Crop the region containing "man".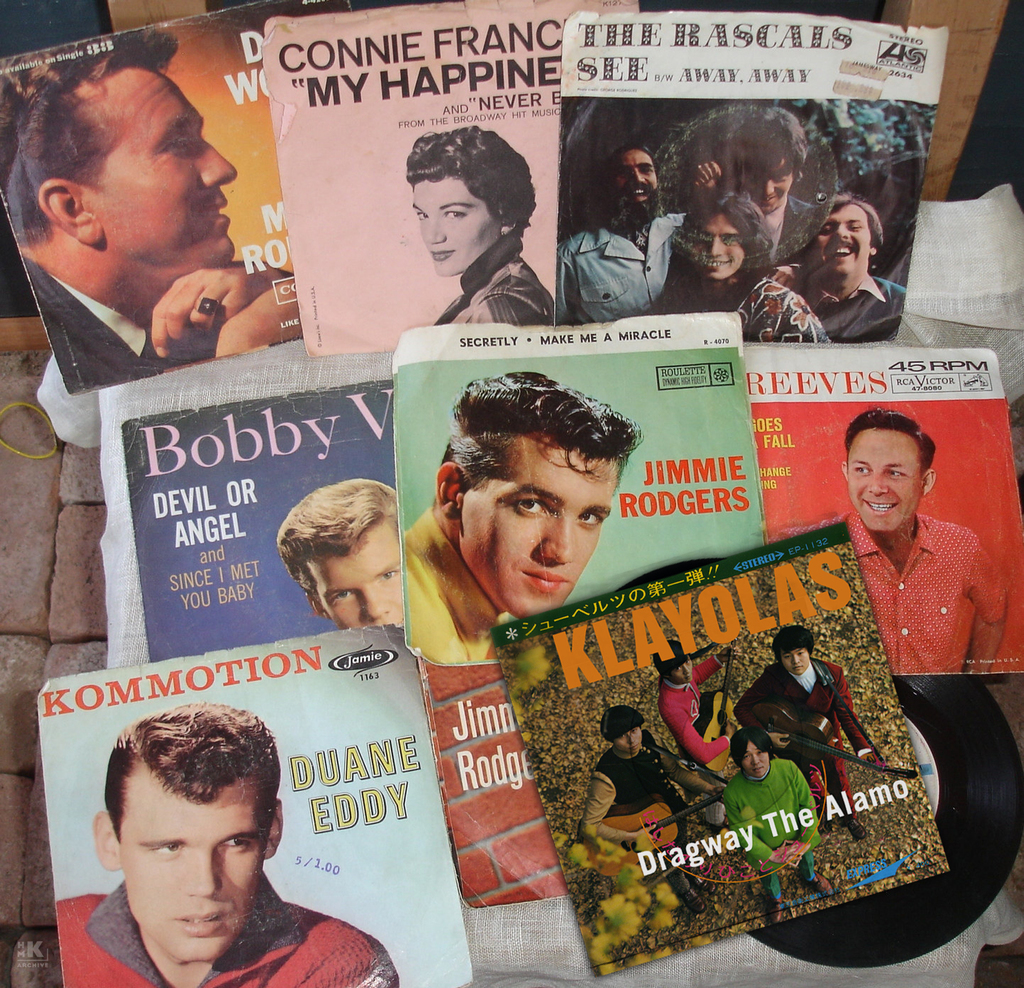
Crop region: rect(735, 629, 876, 835).
